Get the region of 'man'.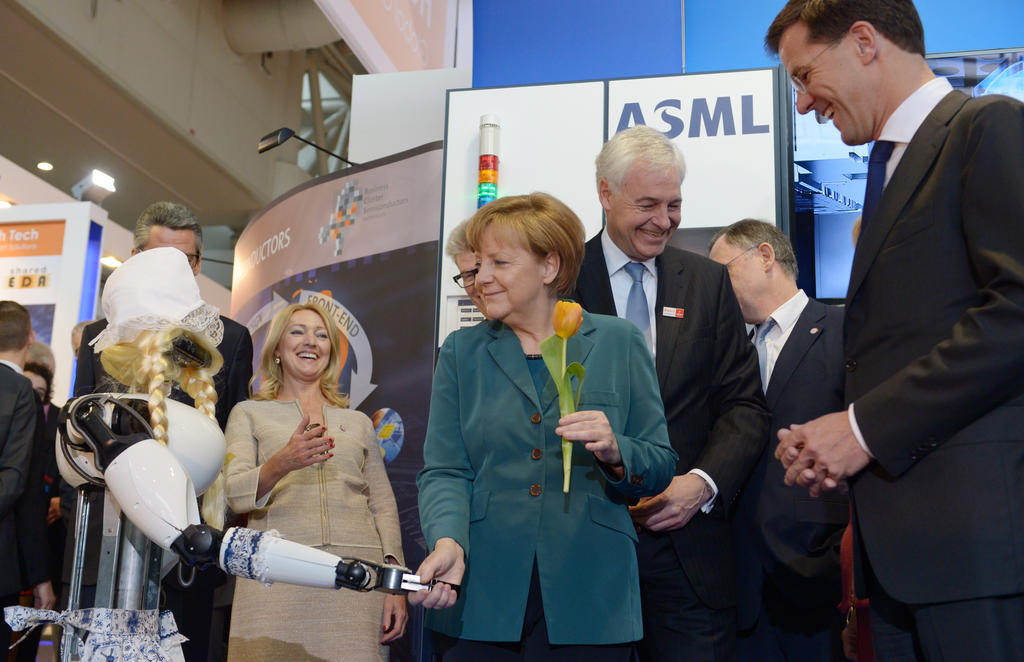
(x1=0, y1=298, x2=52, y2=621).
